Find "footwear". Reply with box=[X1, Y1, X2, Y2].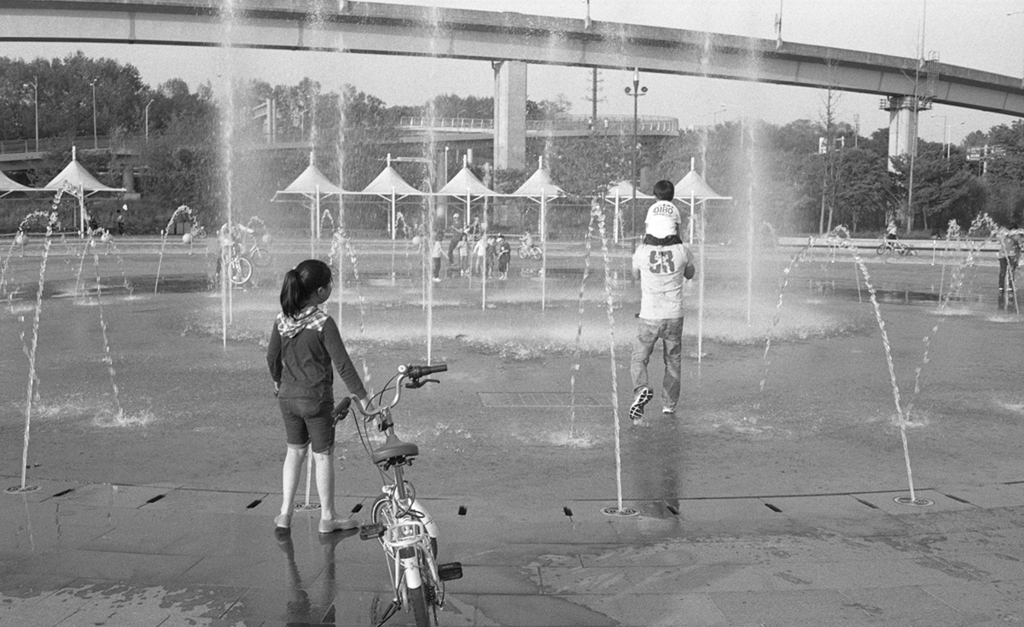
box=[664, 404, 673, 410].
